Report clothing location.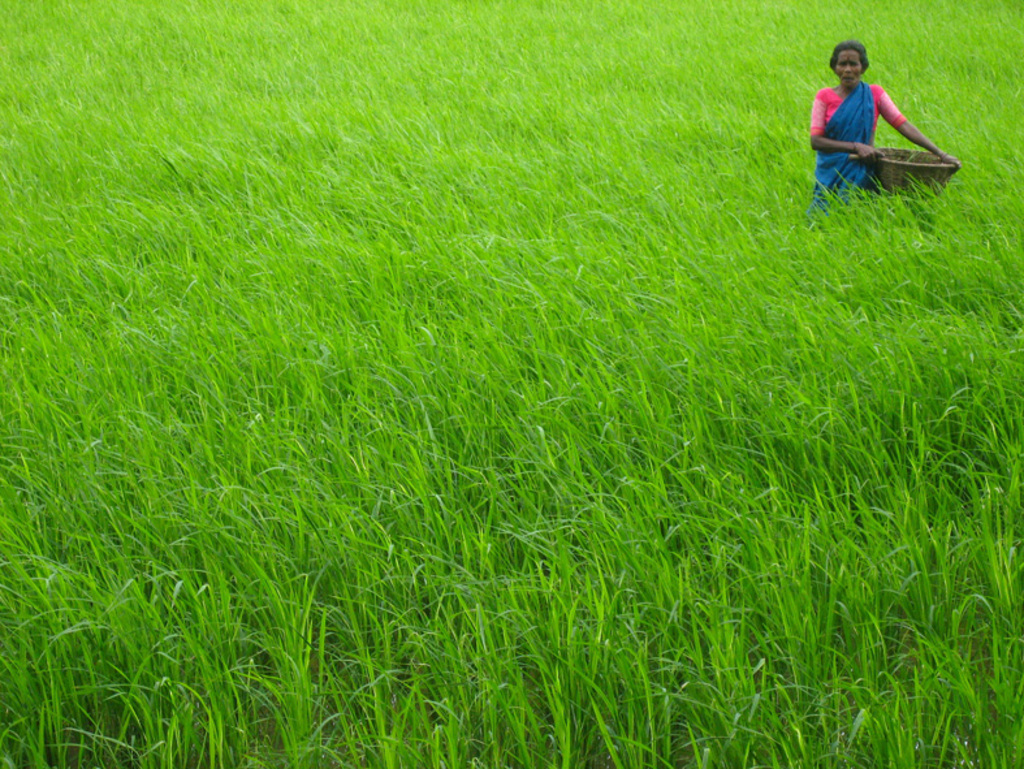
Report: <region>798, 83, 895, 211</region>.
